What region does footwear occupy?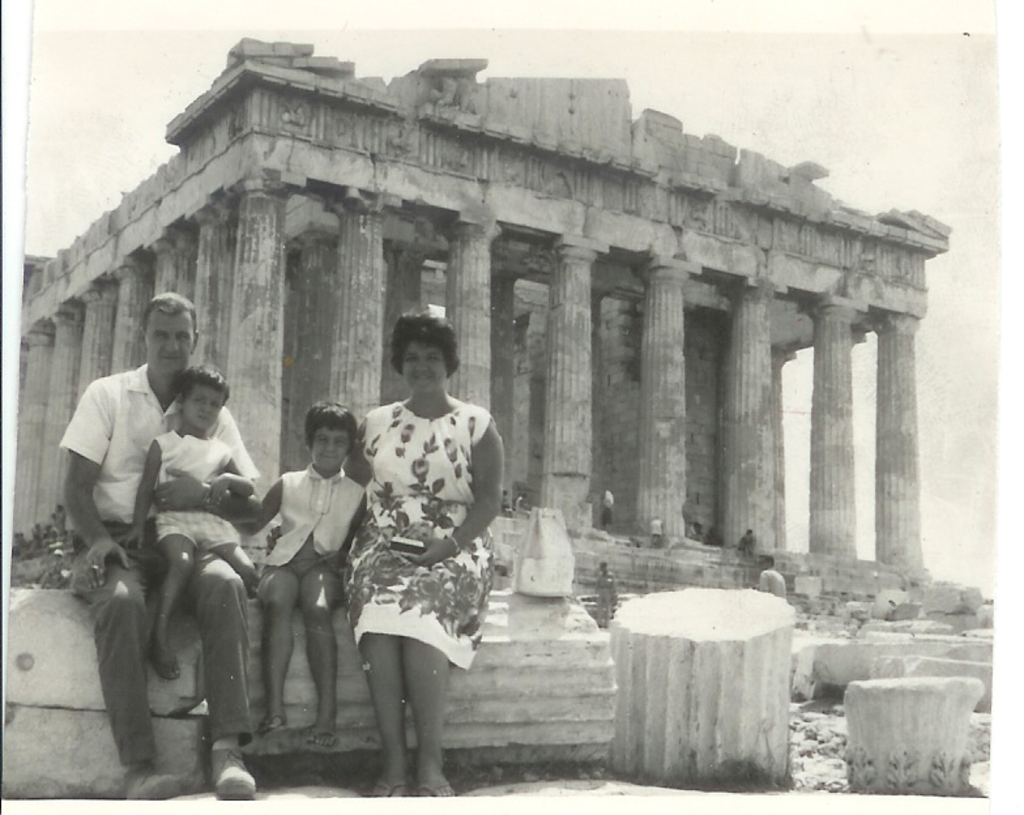
{"x1": 118, "y1": 763, "x2": 183, "y2": 805}.
